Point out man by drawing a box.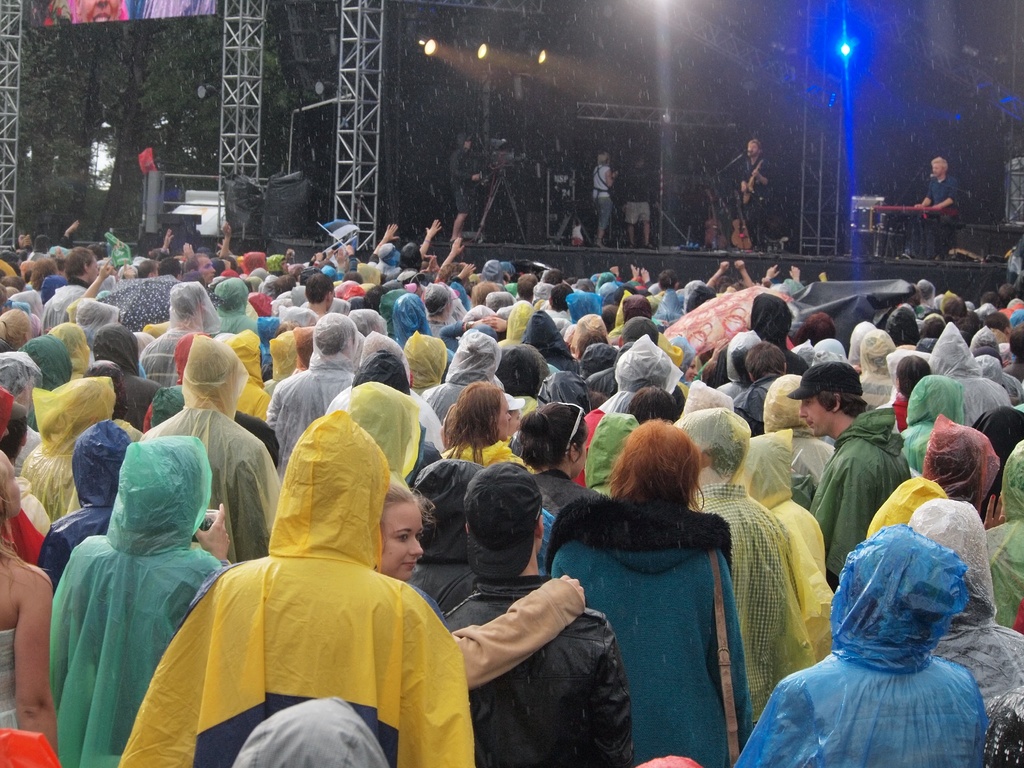
432, 458, 635, 767.
